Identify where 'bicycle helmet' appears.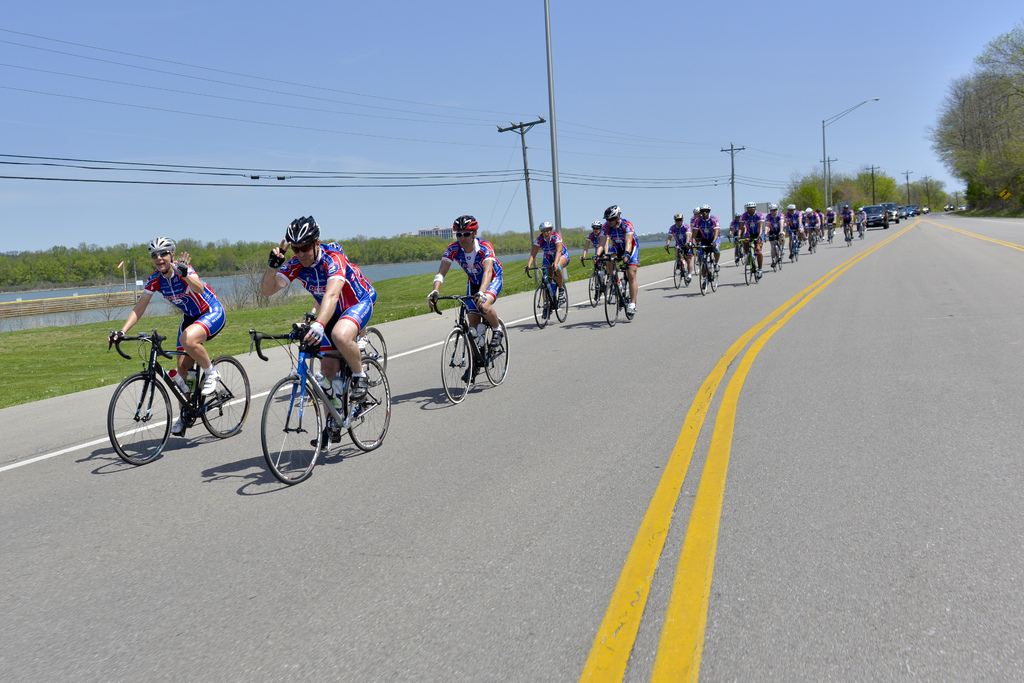
Appears at [771, 204, 777, 209].
